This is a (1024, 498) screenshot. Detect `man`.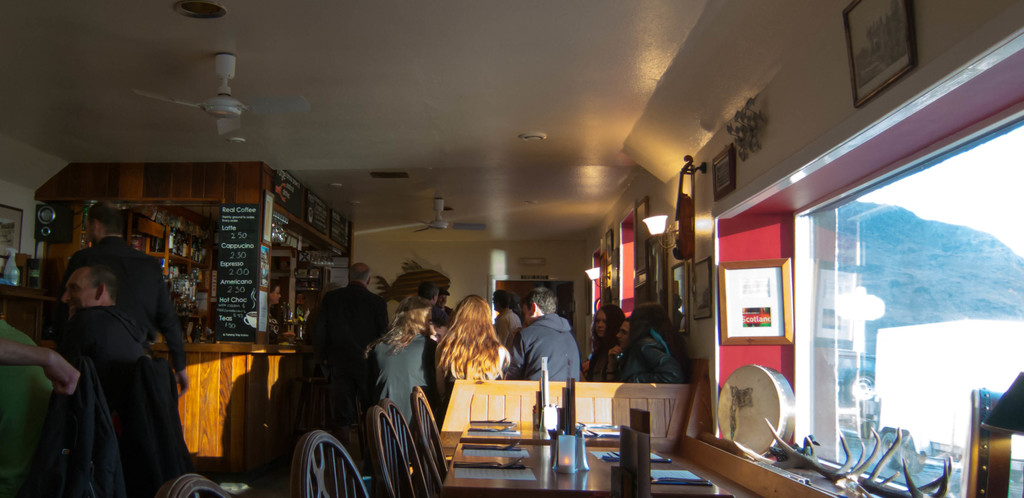
68 200 190 406.
